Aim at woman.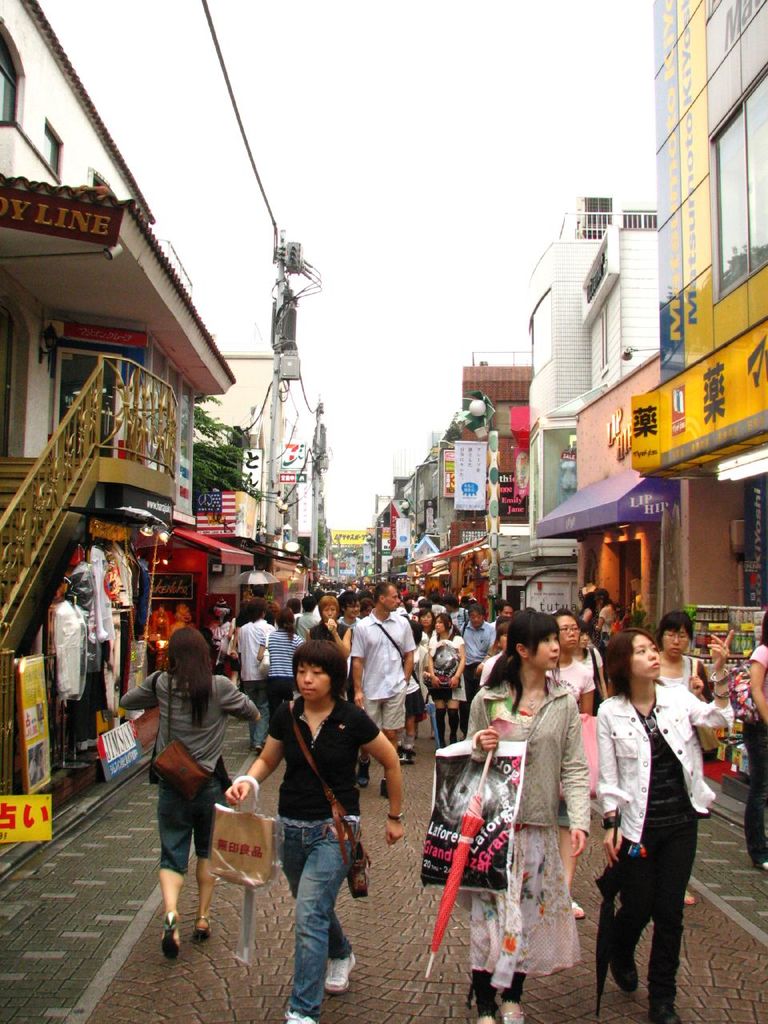
Aimed at [424,613,468,754].
